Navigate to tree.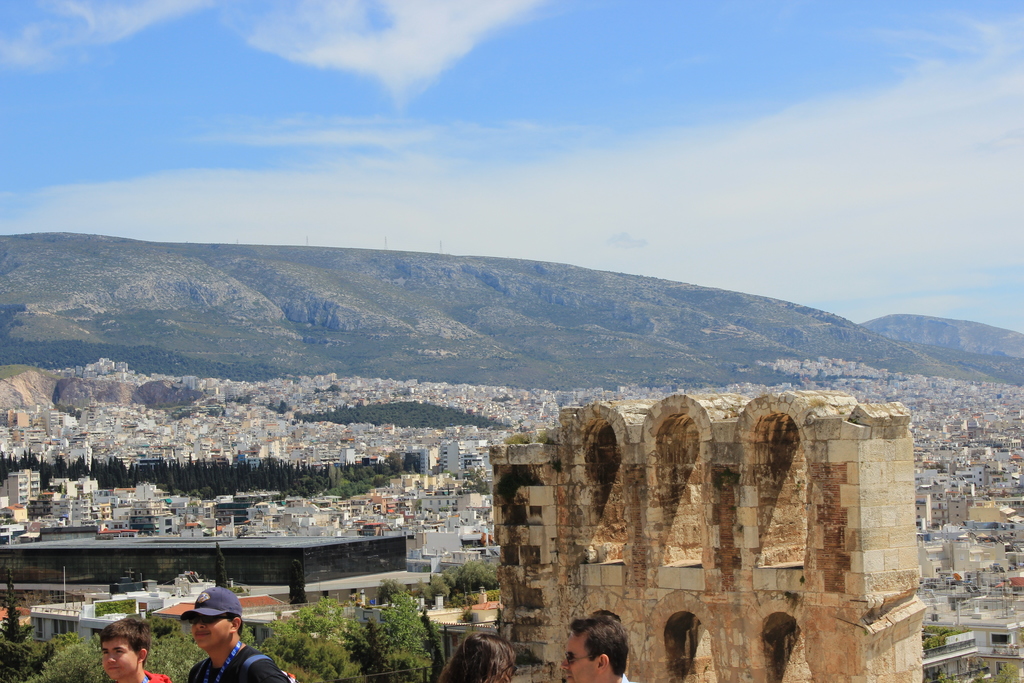
Navigation target: box(996, 661, 1020, 682).
